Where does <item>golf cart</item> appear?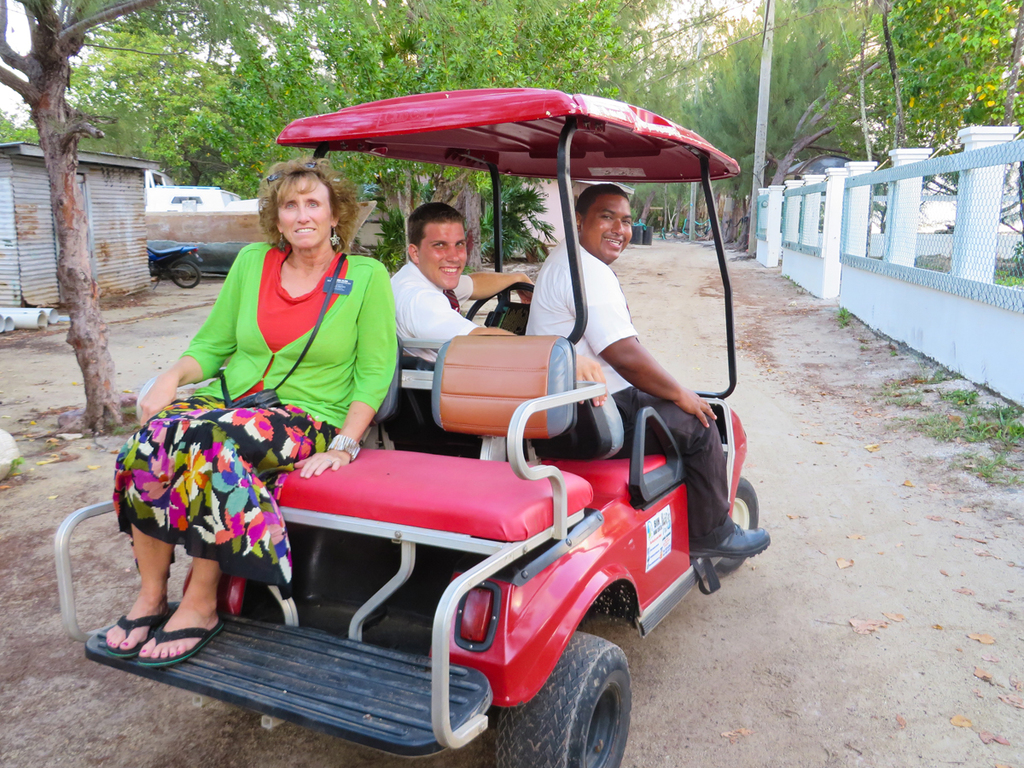
Appears at 55, 88, 761, 767.
